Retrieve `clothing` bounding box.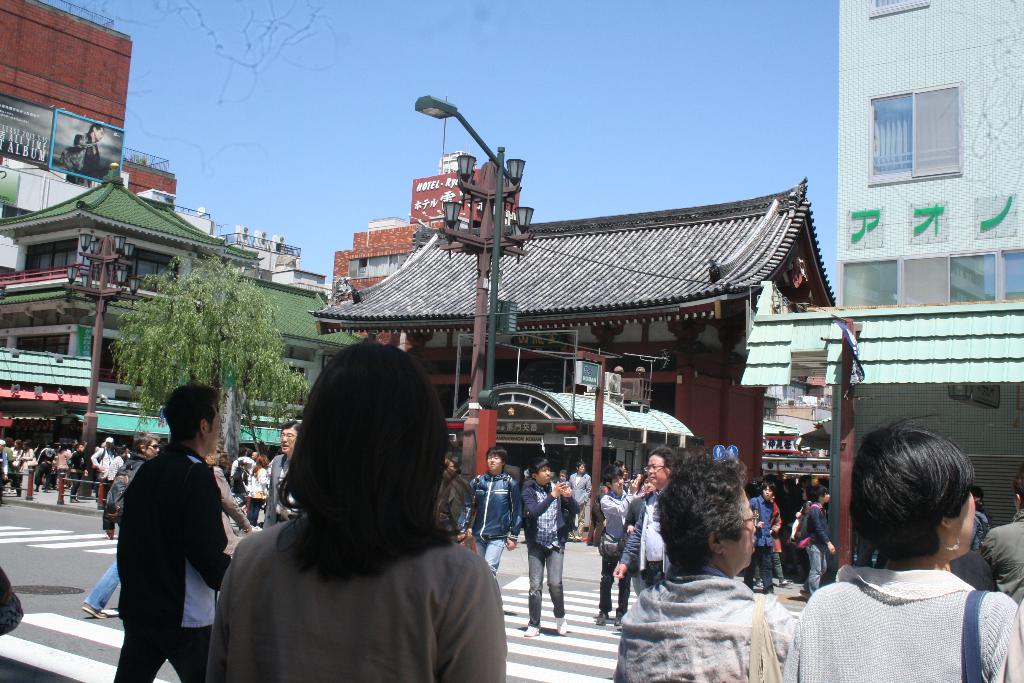
Bounding box: x1=979, y1=511, x2=1023, y2=609.
